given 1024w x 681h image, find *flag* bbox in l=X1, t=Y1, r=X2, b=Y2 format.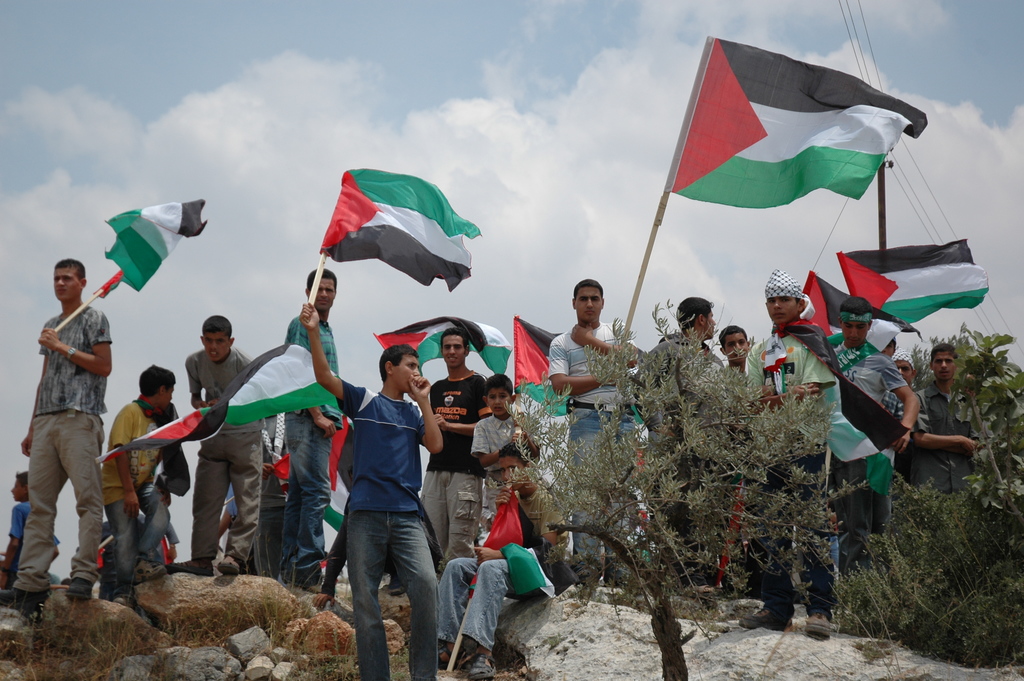
l=321, t=477, r=349, b=530.
